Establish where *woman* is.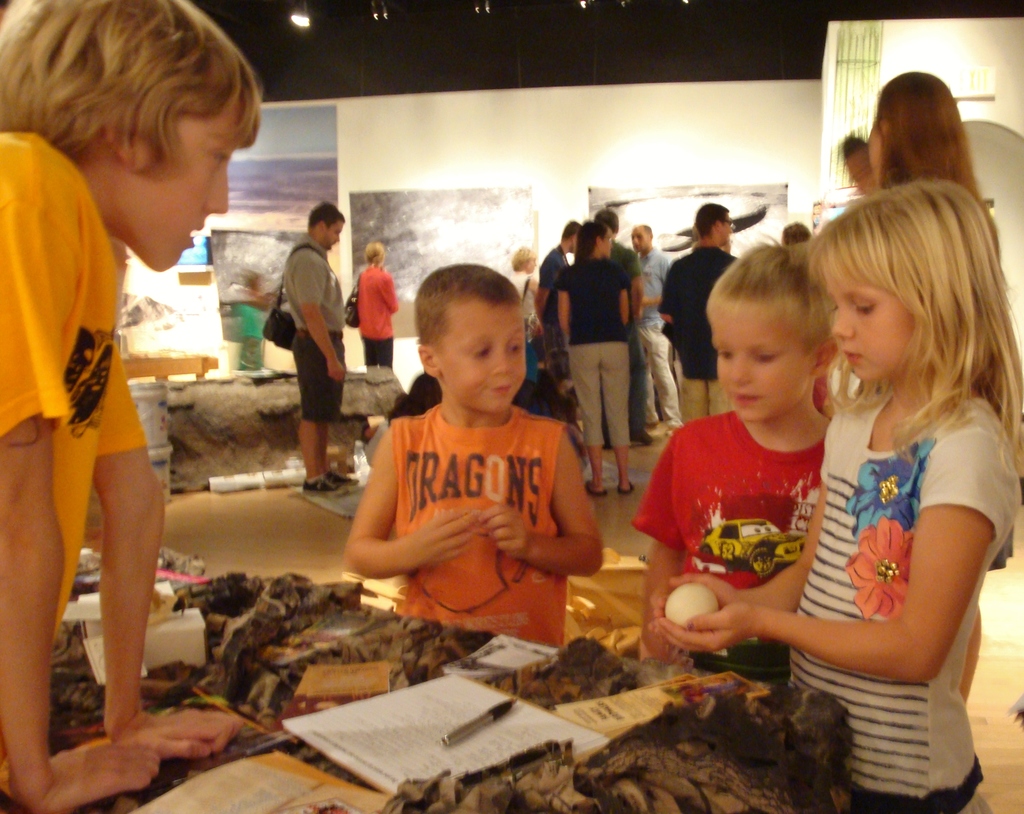
Established at pyautogui.locateOnScreen(633, 222, 674, 429).
